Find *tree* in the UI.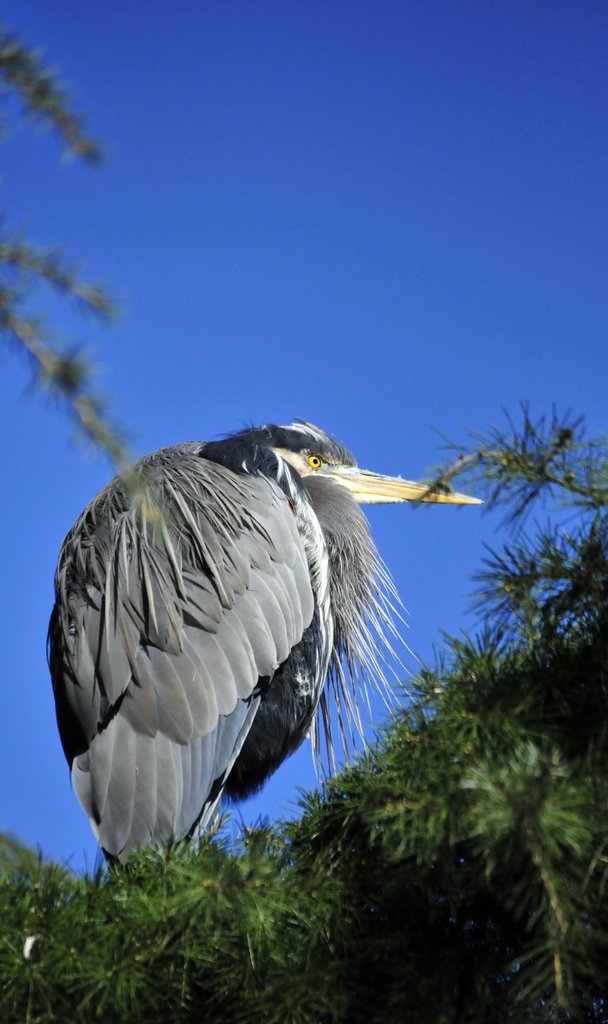
UI element at 0, 31, 607, 1023.
